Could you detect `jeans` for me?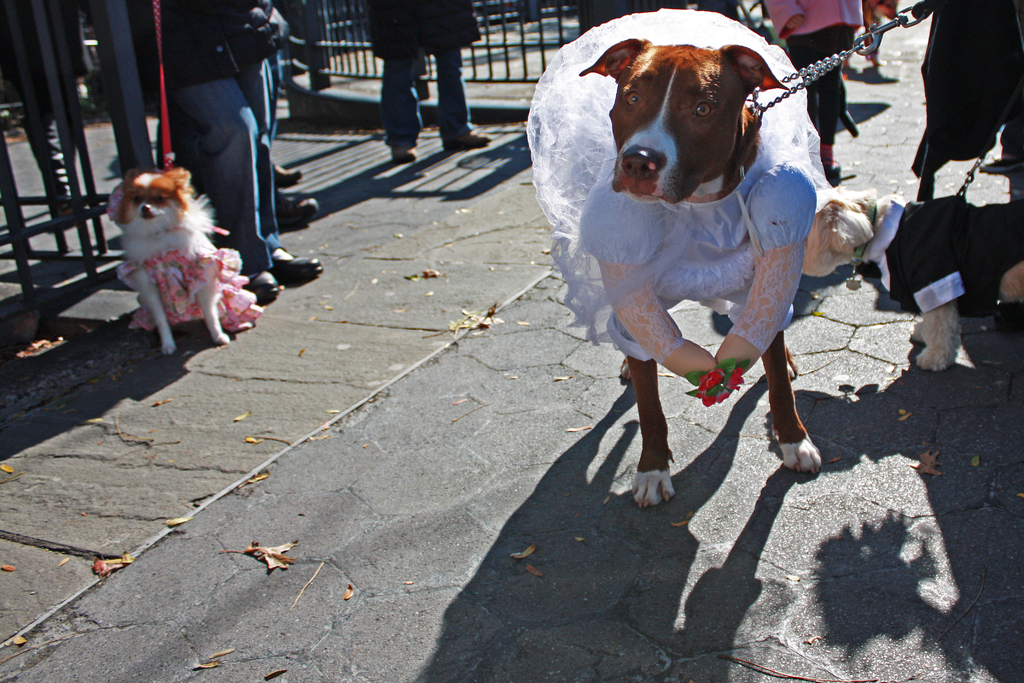
Detection result: box(383, 44, 474, 147).
